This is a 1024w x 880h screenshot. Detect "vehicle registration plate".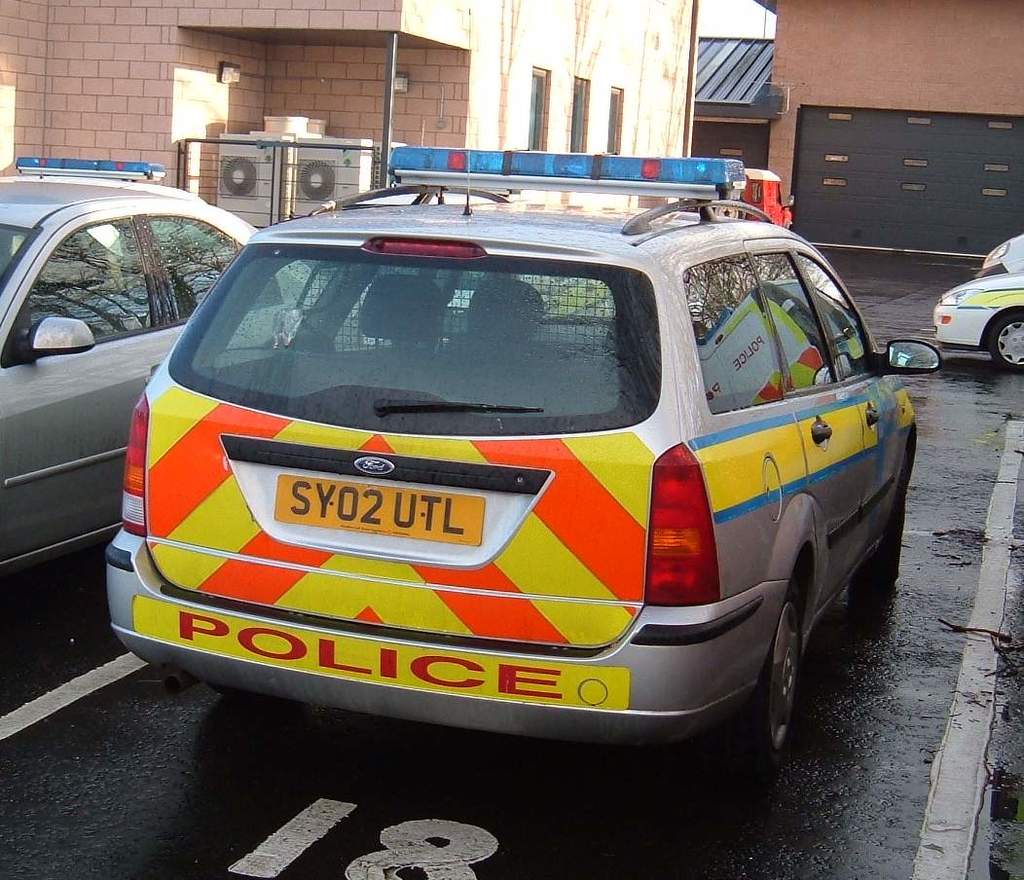
<region>223, 455, 529, 589</region>.
